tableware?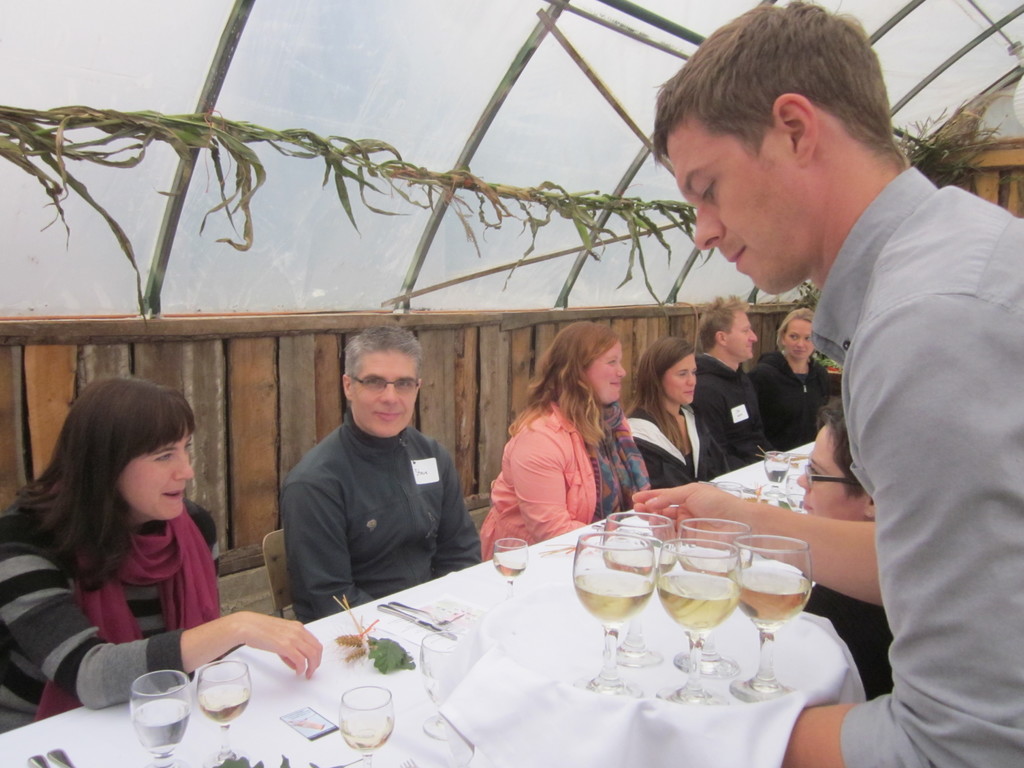
locate(763, 450, 792, 499)
